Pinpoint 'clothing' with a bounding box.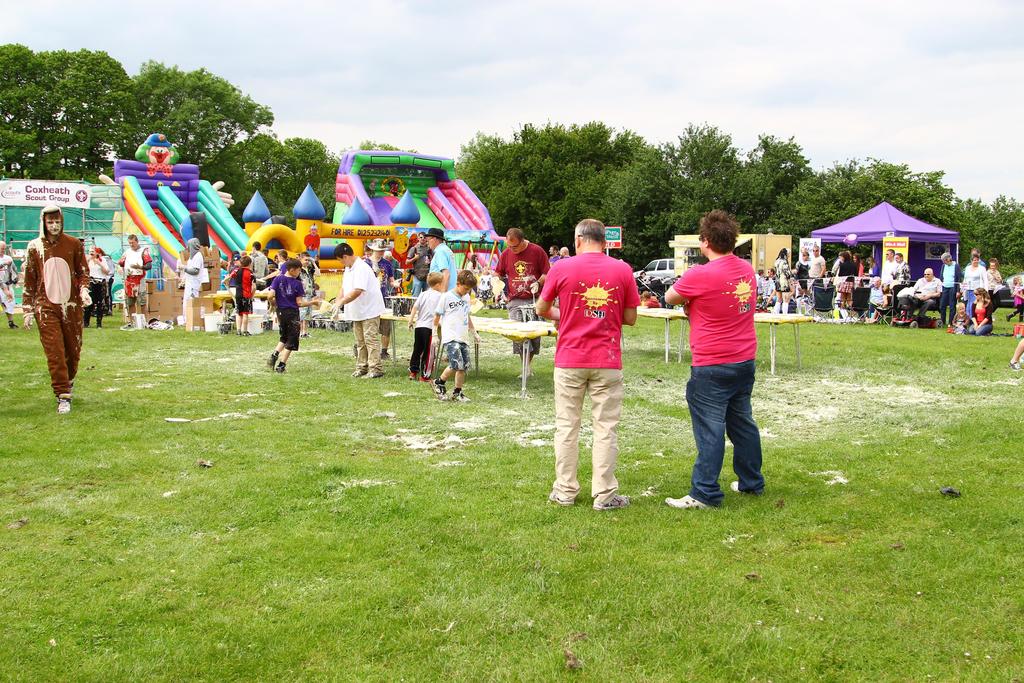
box(24, 231, 87, 394).
